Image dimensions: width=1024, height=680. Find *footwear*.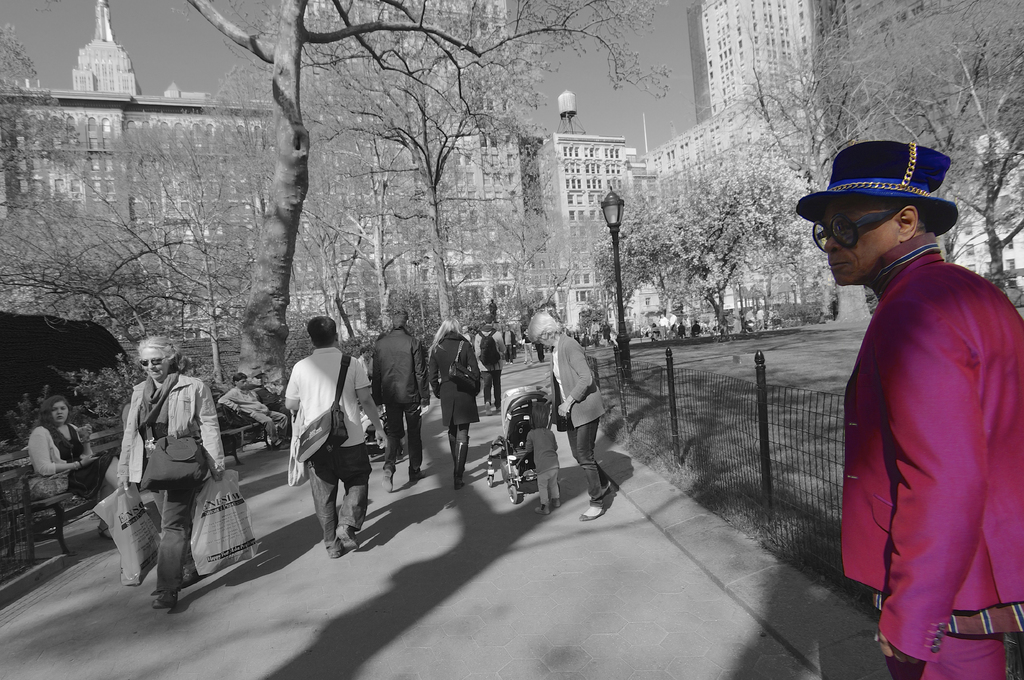
crop(182, 568, 200, 585).
